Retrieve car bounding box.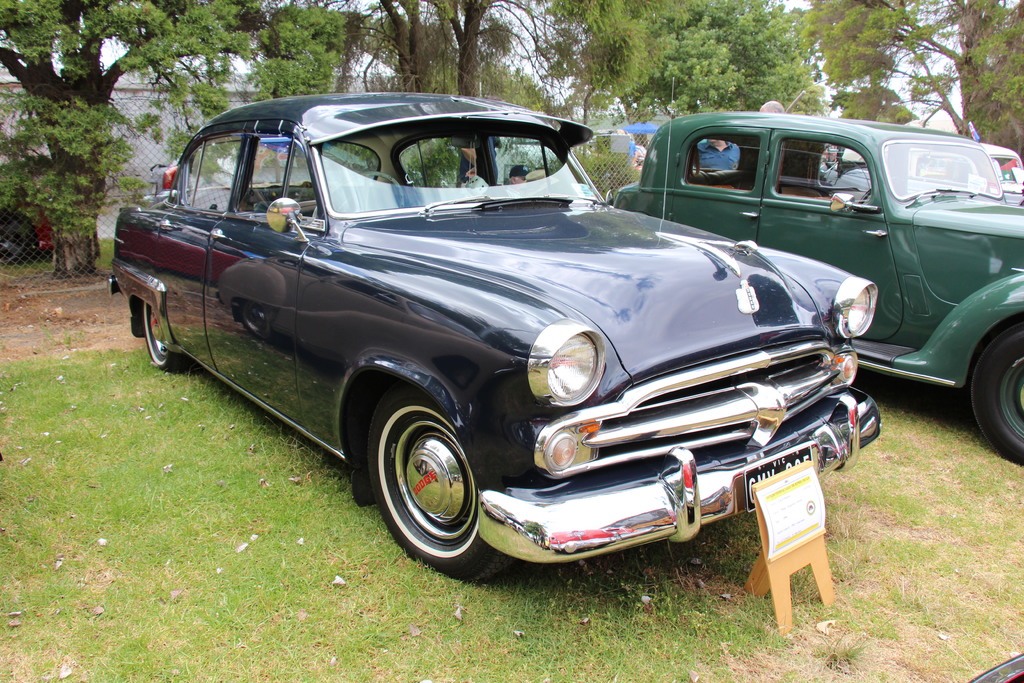
Bounding box: bbox(614, 119, 1023, 471).
